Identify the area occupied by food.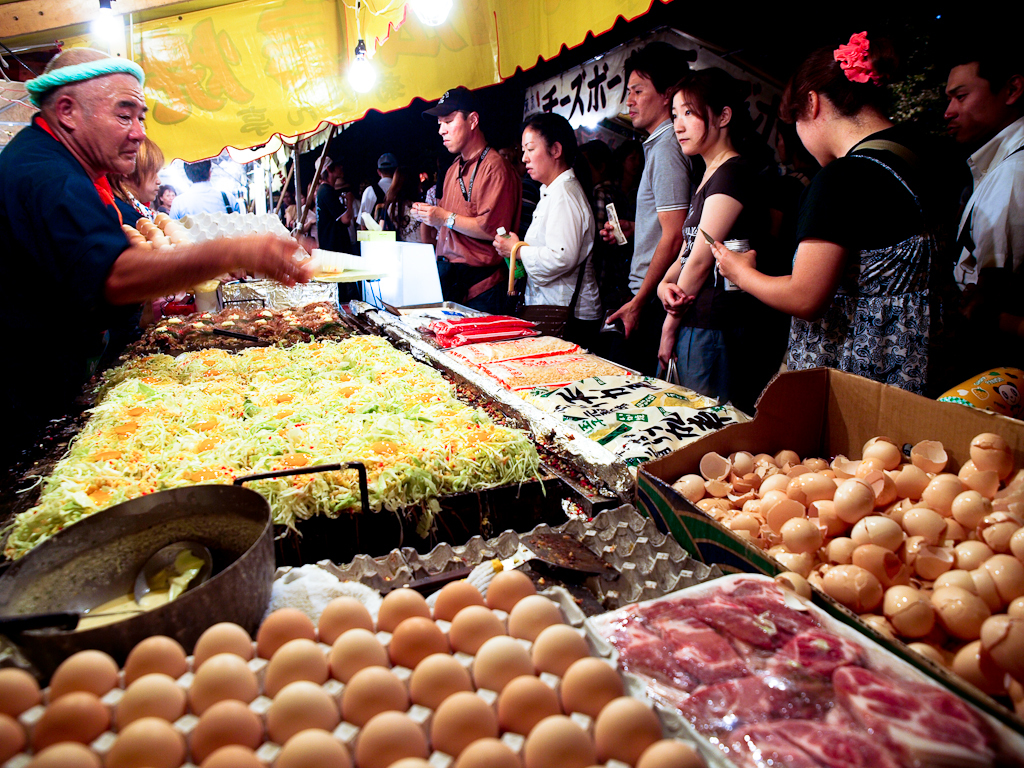
Area: <box>531,531,623,601</box>.
